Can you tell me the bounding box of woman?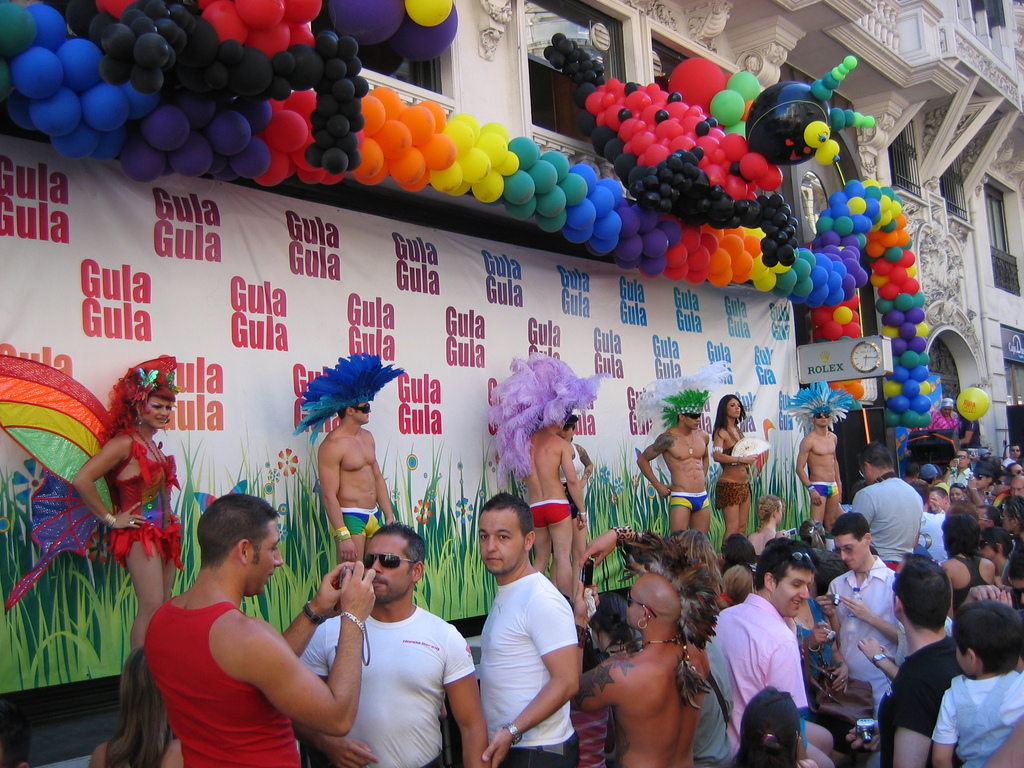
(x1=711, y1=387, x2=758, y2=544).
